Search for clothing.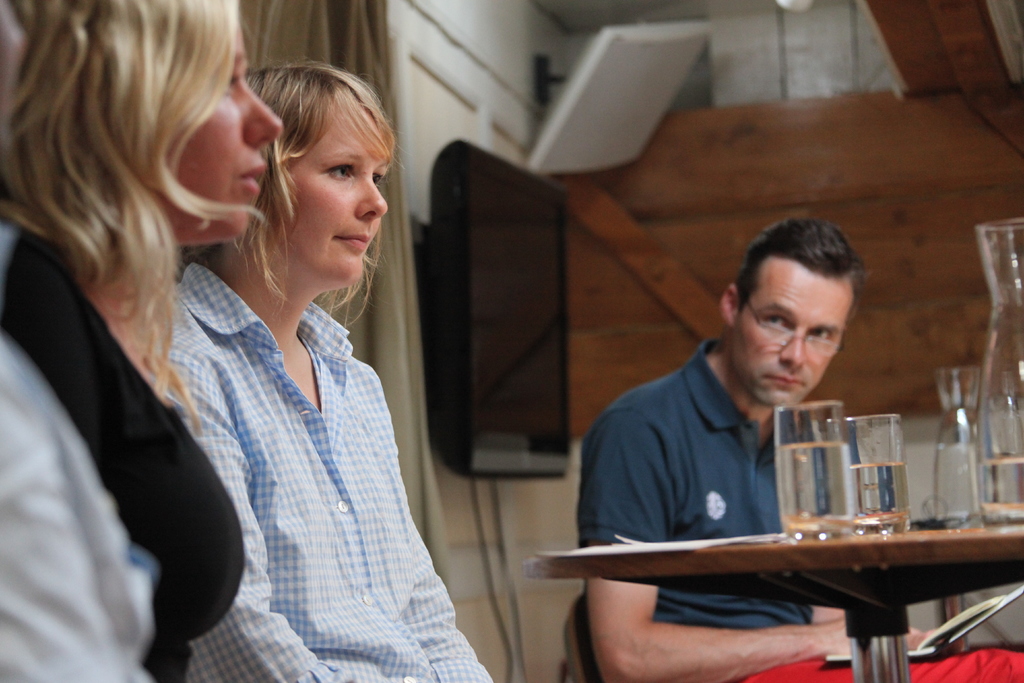
Found at detection(0, 214, 250, 682).
